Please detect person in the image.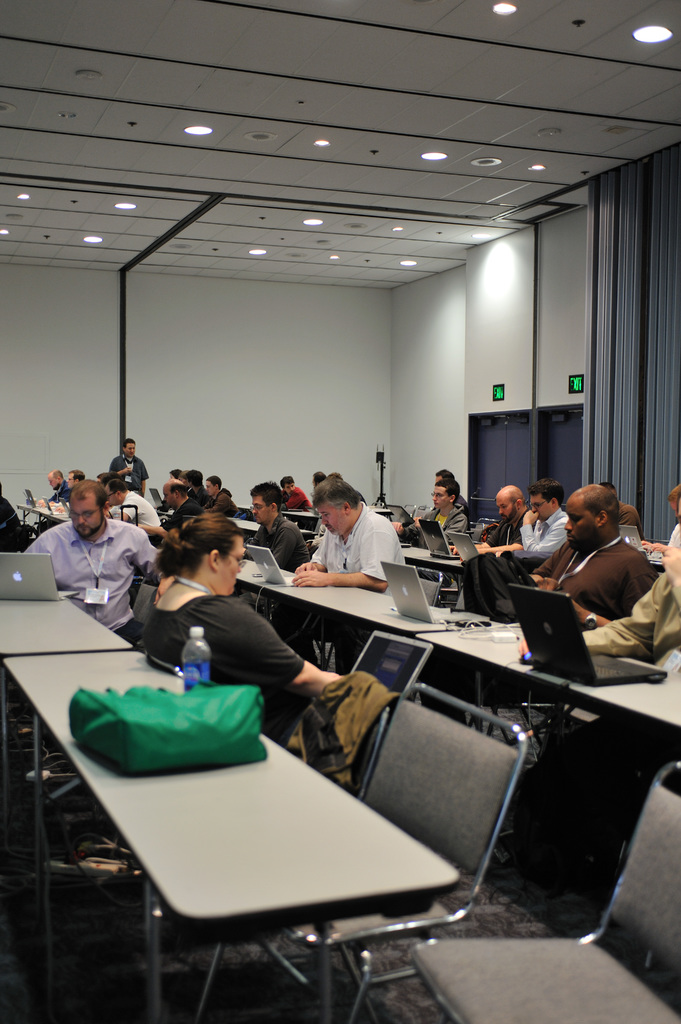
select_region(45, 468, 63, 509).
